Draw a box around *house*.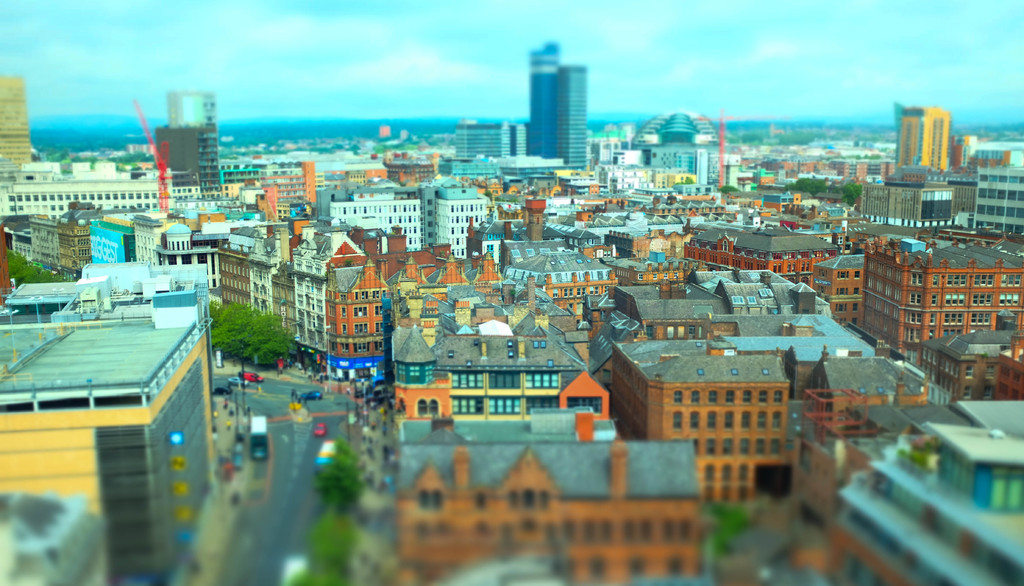
bbox=[918, 334, 989, 408].
